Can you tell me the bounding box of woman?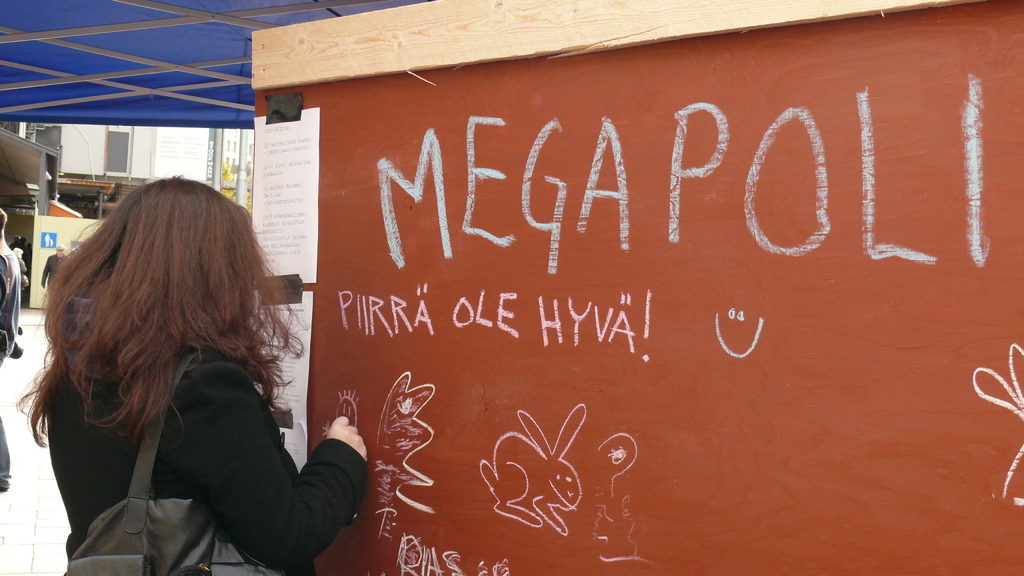
box=[109, 186, 354, 575].
